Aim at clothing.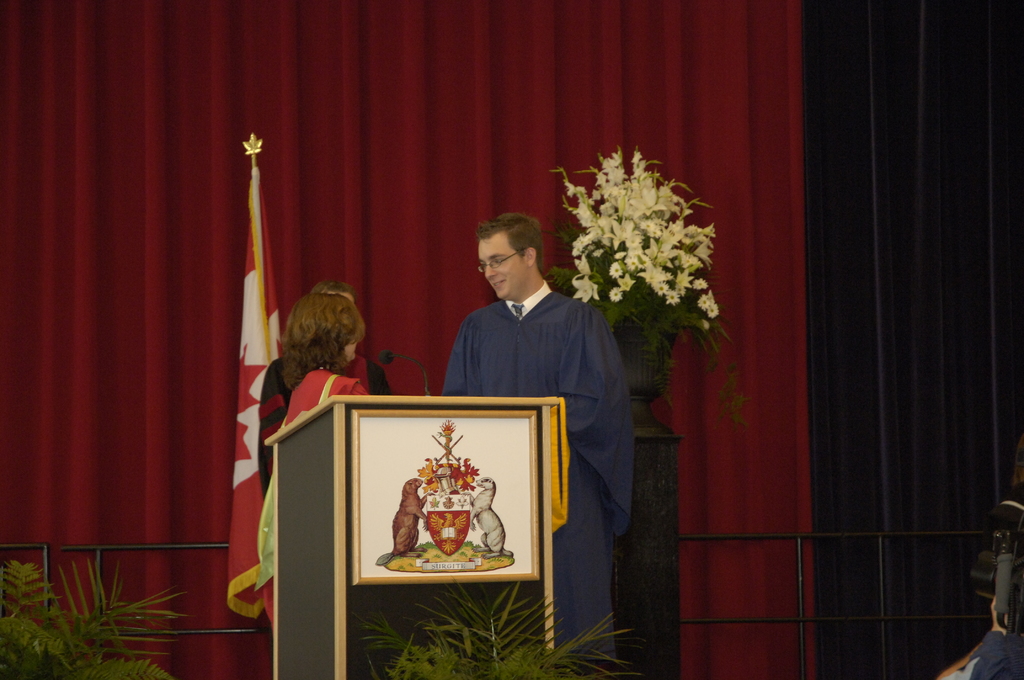
Aimed at (227,362,380,487).
